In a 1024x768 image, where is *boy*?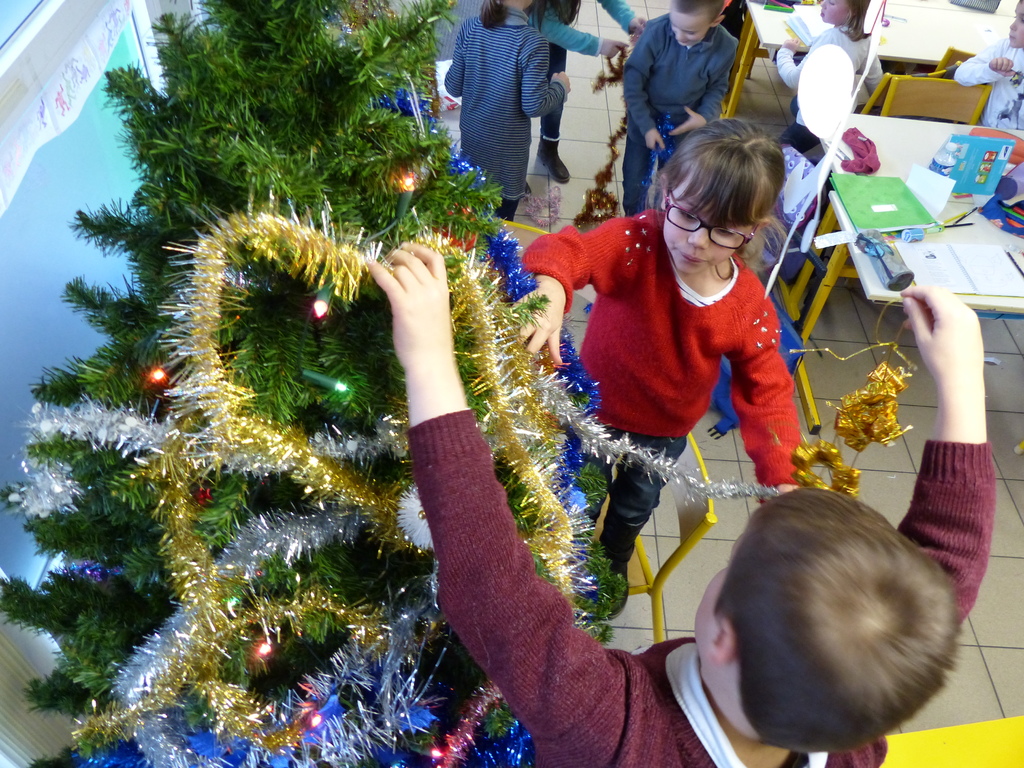
(x1=616, y1=0, x2=739, y2=223).
